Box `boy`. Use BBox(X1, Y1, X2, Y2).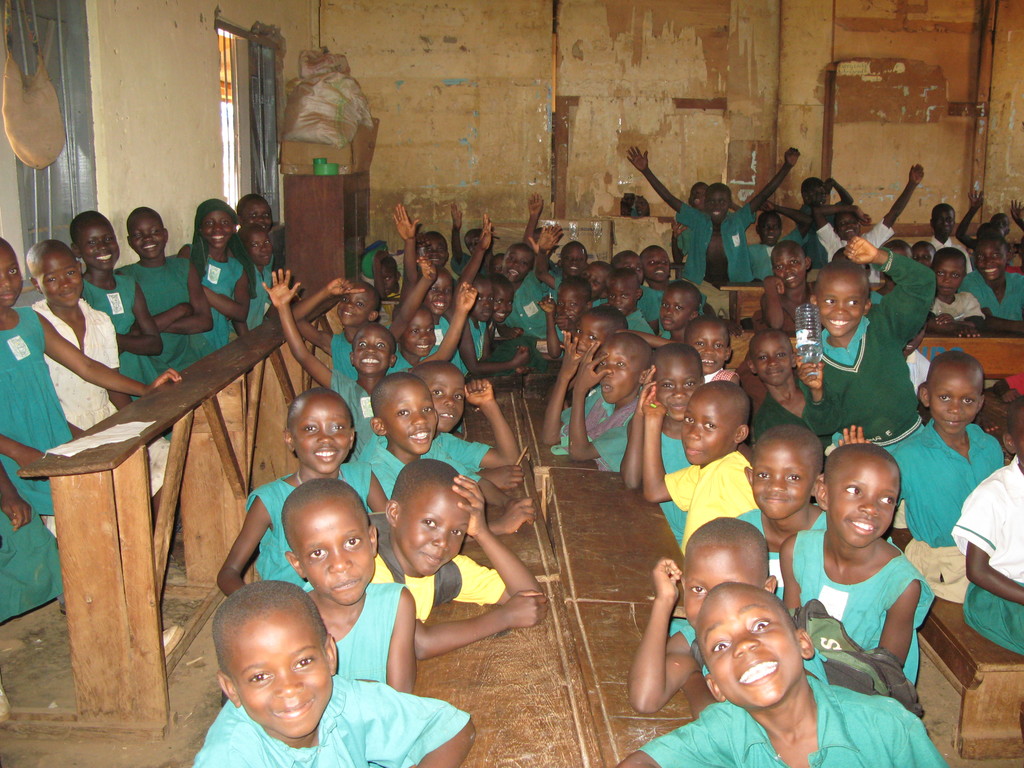
BBox(372, 457, 549, 657).
